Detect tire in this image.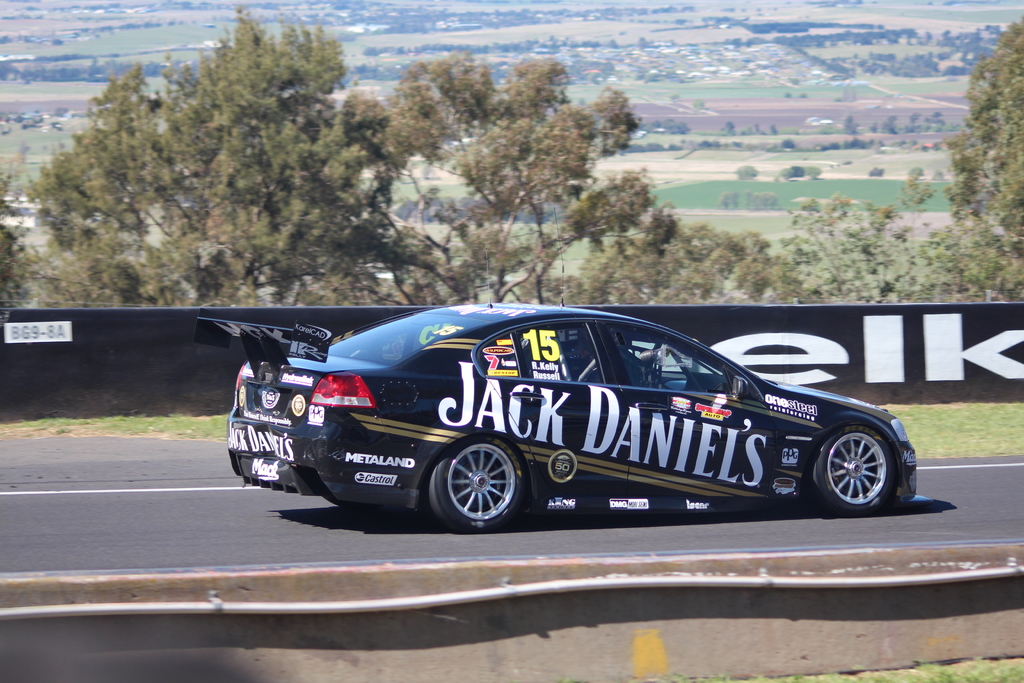
Detection: {"left": 811, "top": 425, "right": 902, "bottom": 511}.
